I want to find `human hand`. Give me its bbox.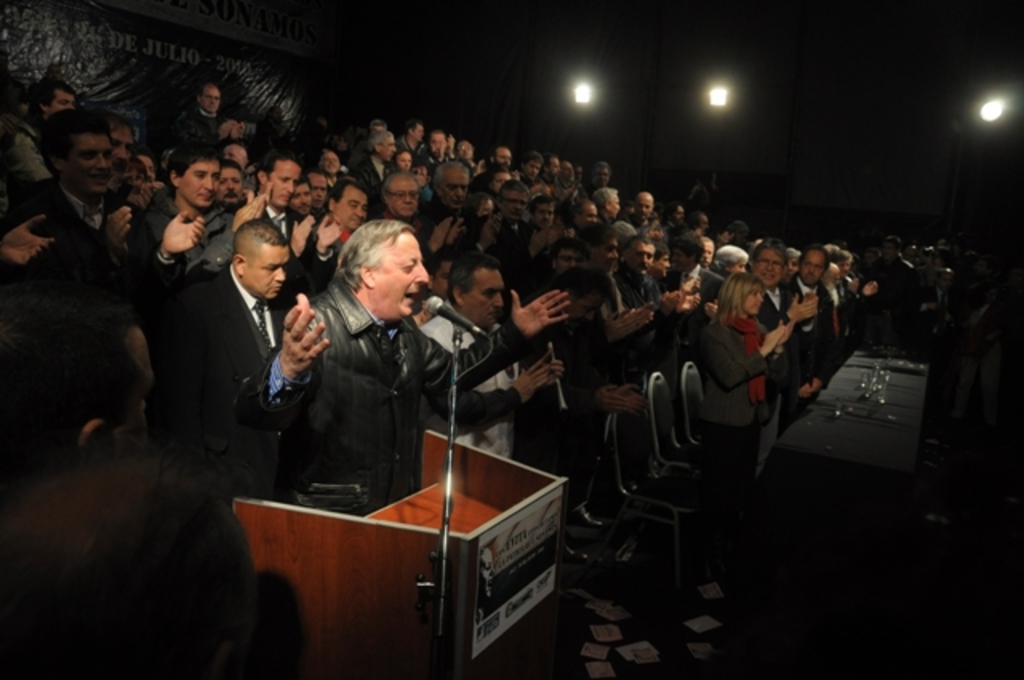
{"left": 445, "top": 218, "right": 466, "bottom": 248}.
